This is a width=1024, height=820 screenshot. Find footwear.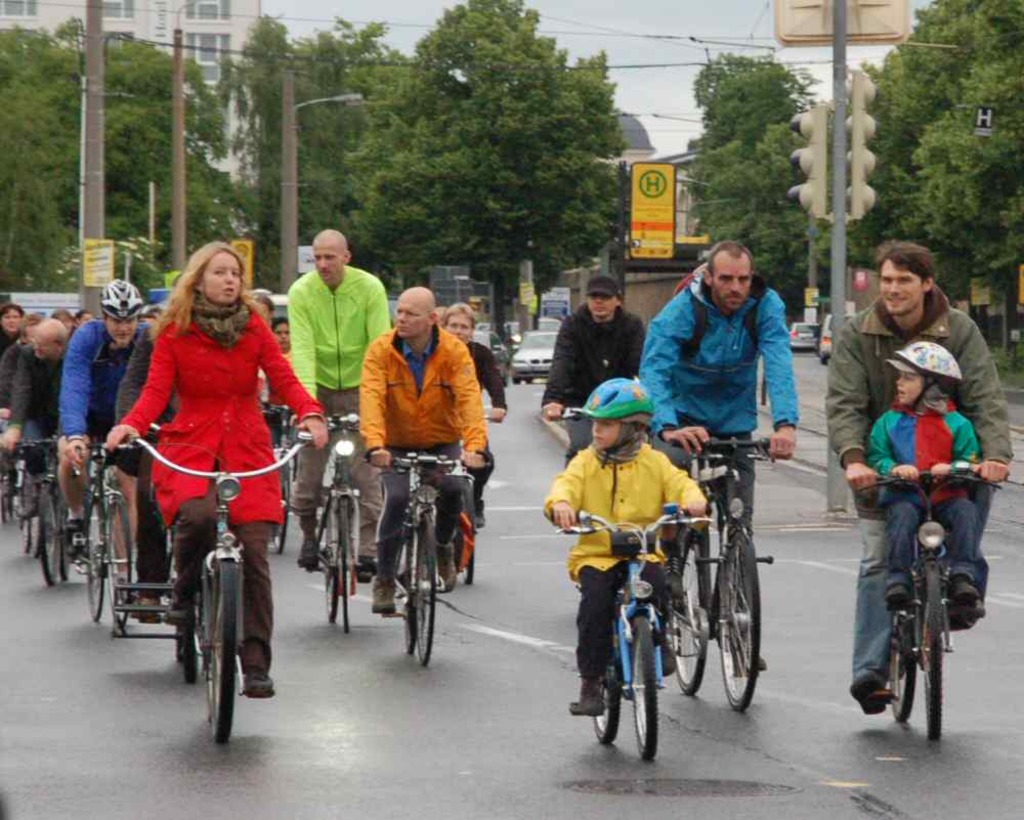
Bounding box: box(955, 596, 984, 622).
